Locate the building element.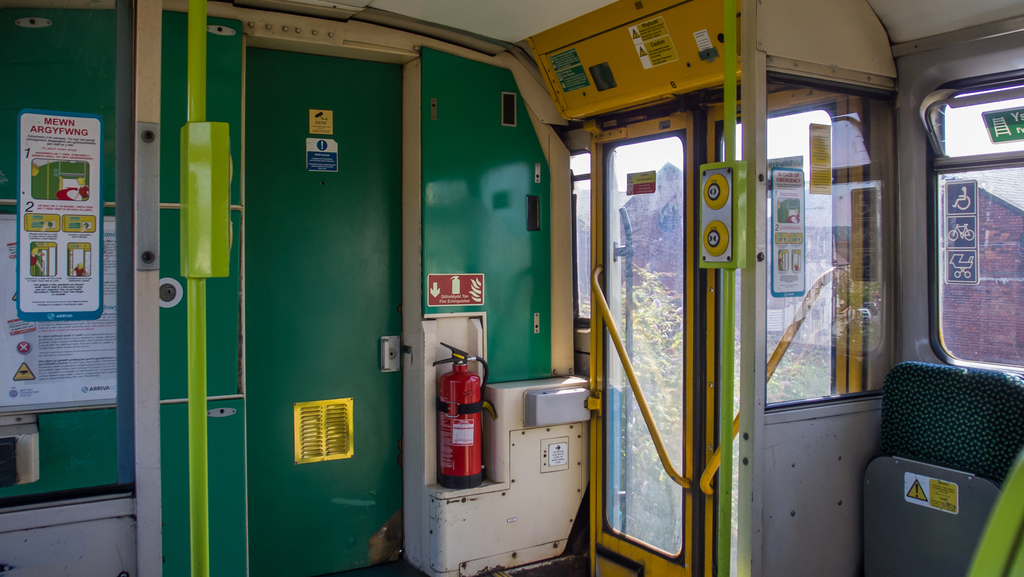
Element bbox: 0, 3, 1023, 576.
